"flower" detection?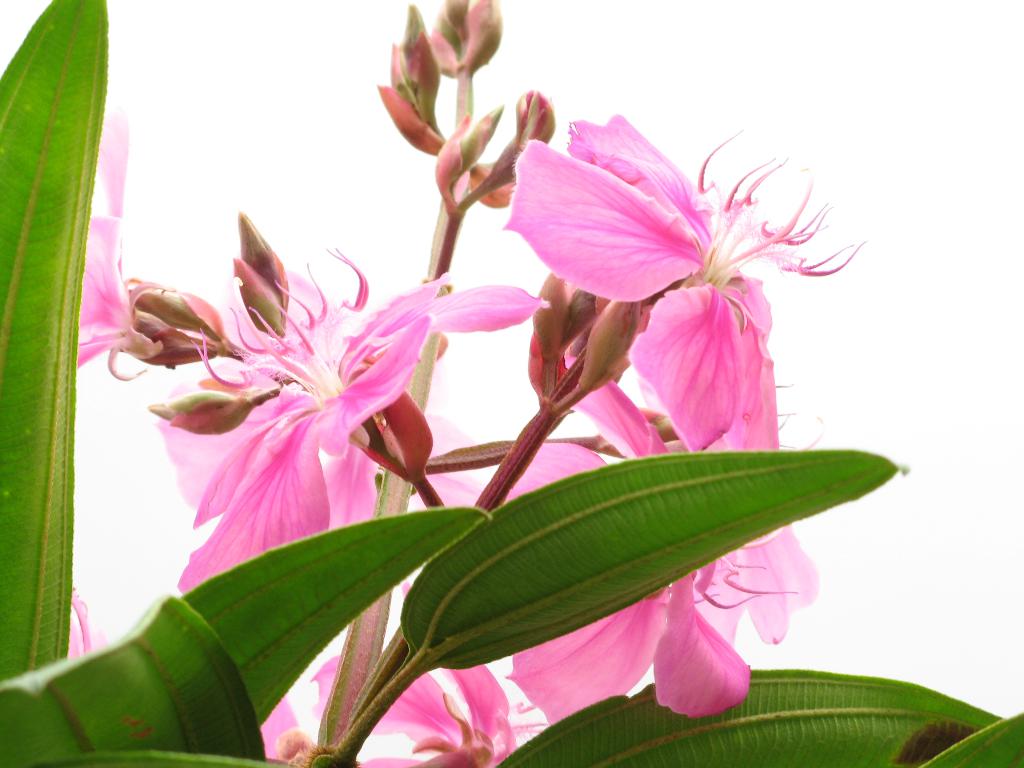
[left=75, top=106, right=215, bottom=372]
